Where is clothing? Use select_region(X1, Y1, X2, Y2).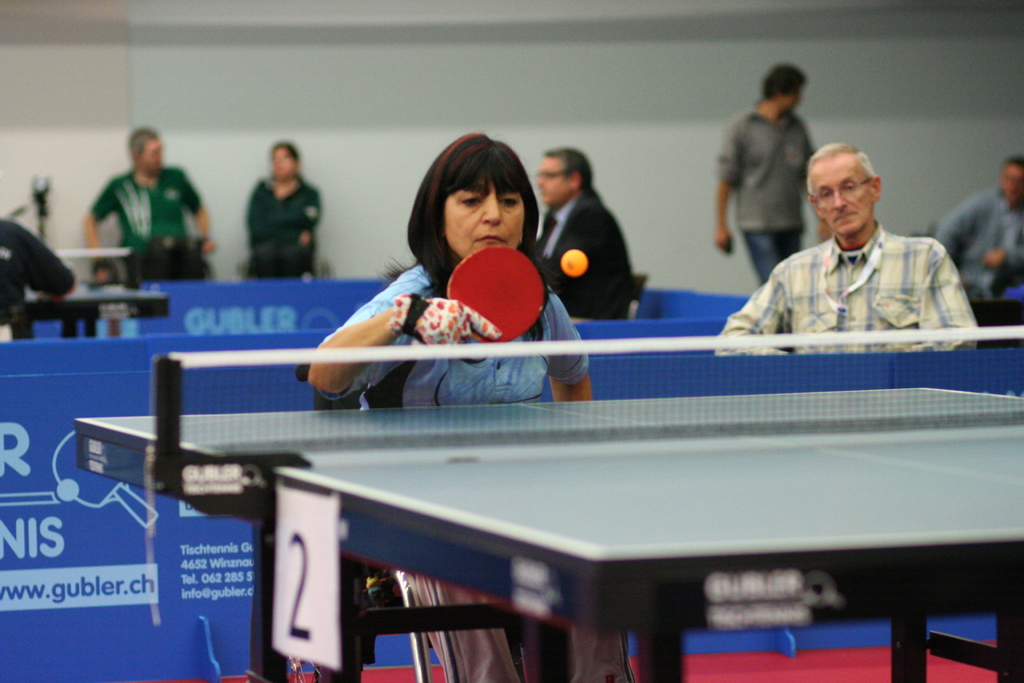
select_region(97, 165, 211, 283).
